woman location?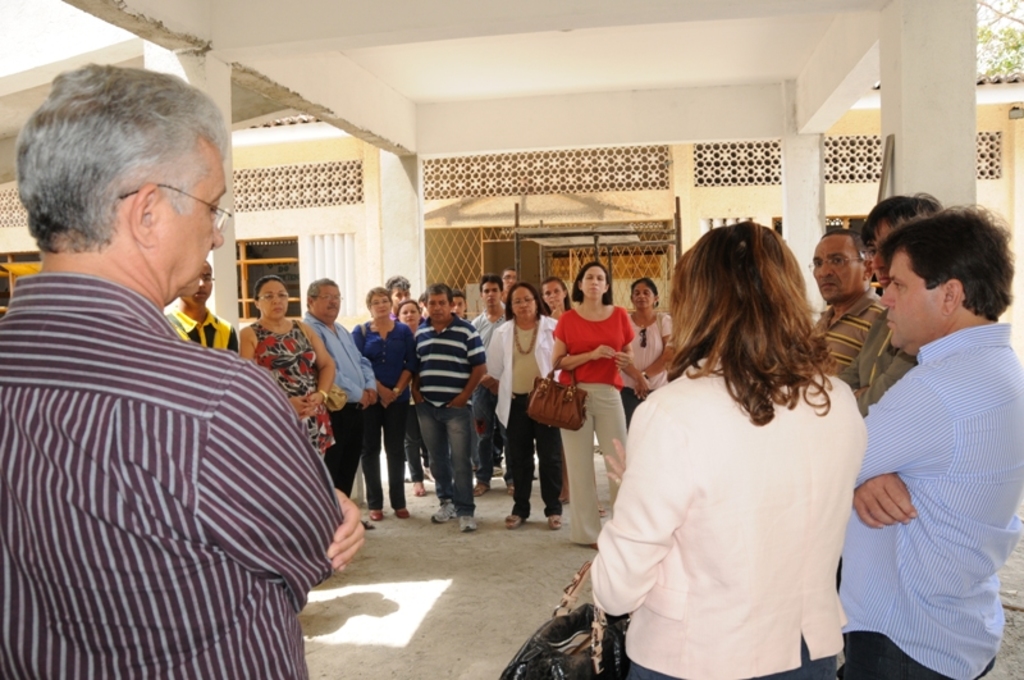
x1=338, y1=277, x2=422, y2=514
